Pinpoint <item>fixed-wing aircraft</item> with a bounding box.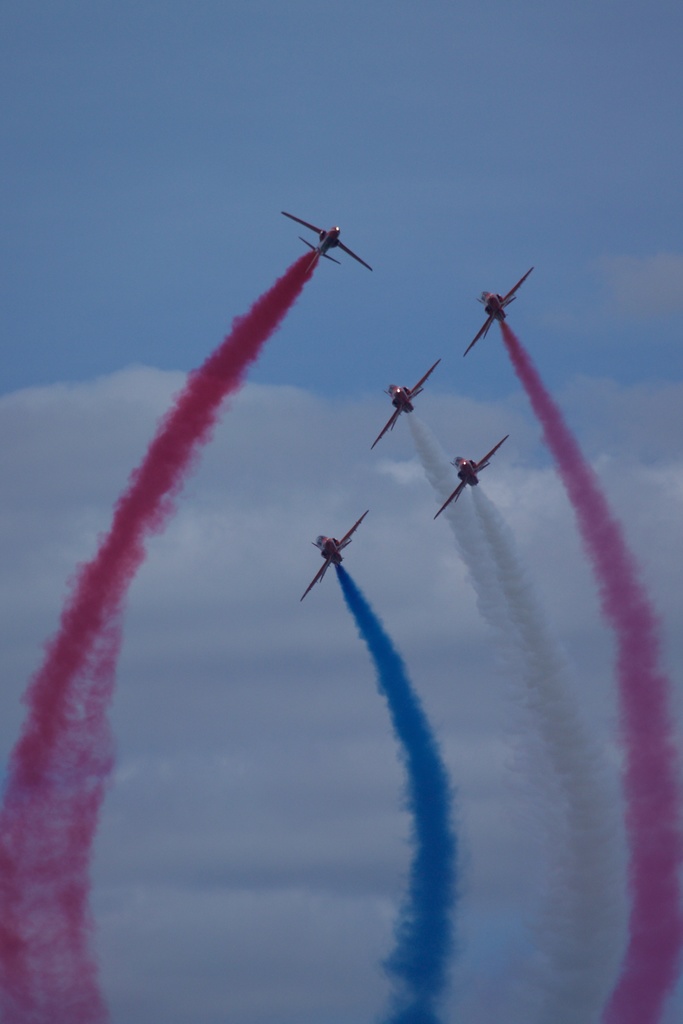
bbox=[372, 358, 444, 444].
